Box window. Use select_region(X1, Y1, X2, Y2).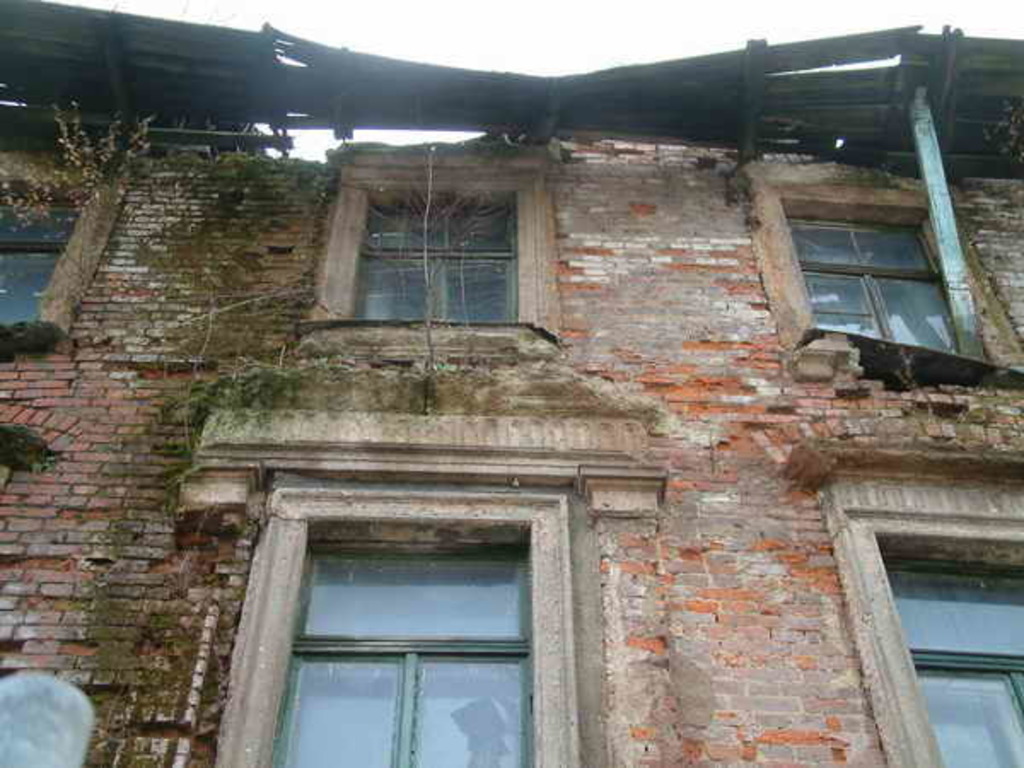
select_region(338, 179, 519, 324).
